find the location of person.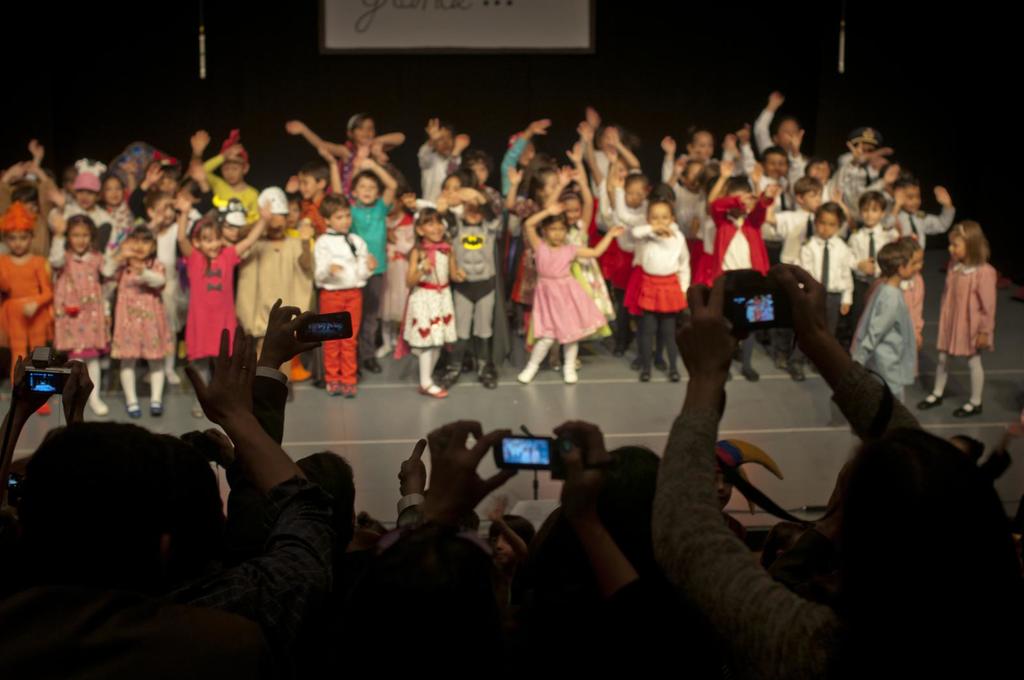
Location: BBox(499, 116, 552, 202).
